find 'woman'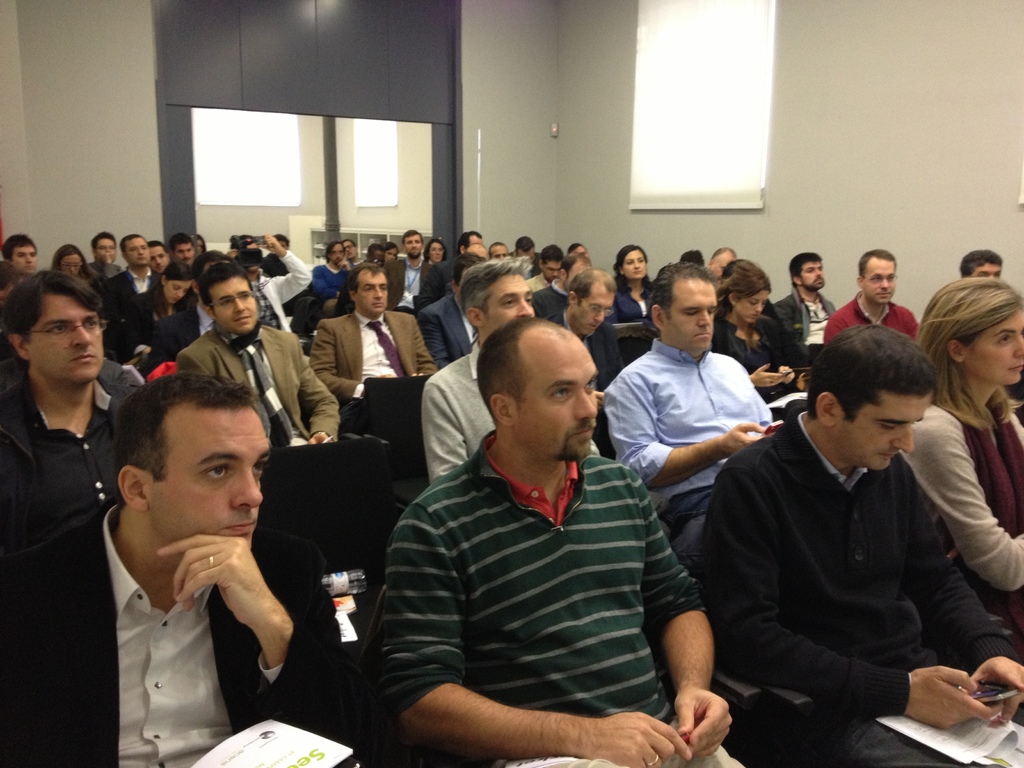
(714,258,806,426)
